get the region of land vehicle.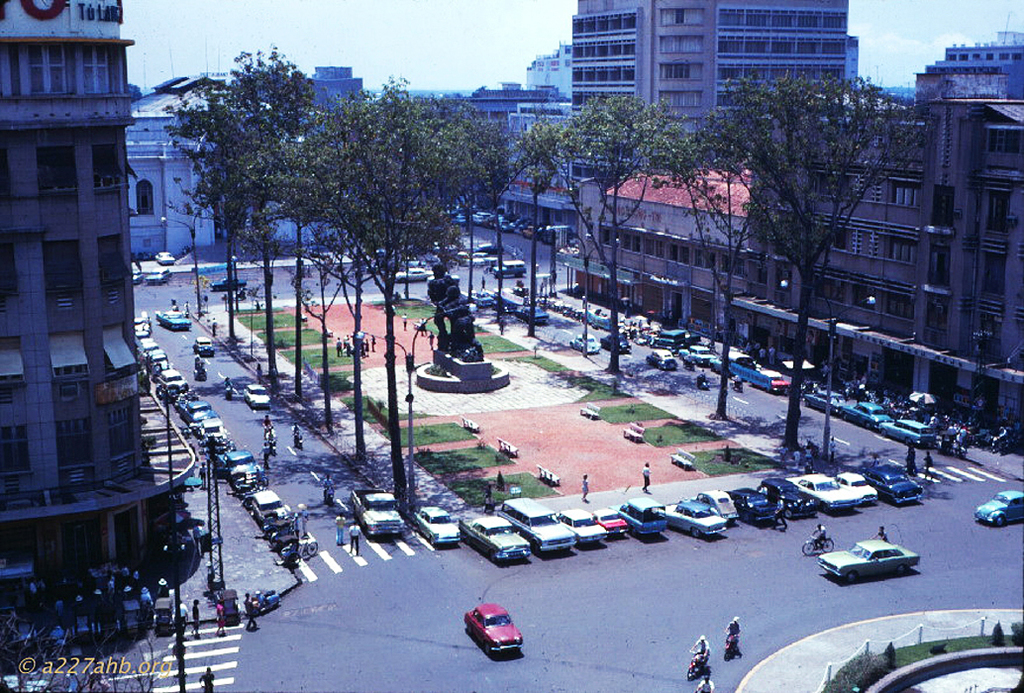
{"x1": 180, "y1": 398, "x2": 219, "y2": 425}.
